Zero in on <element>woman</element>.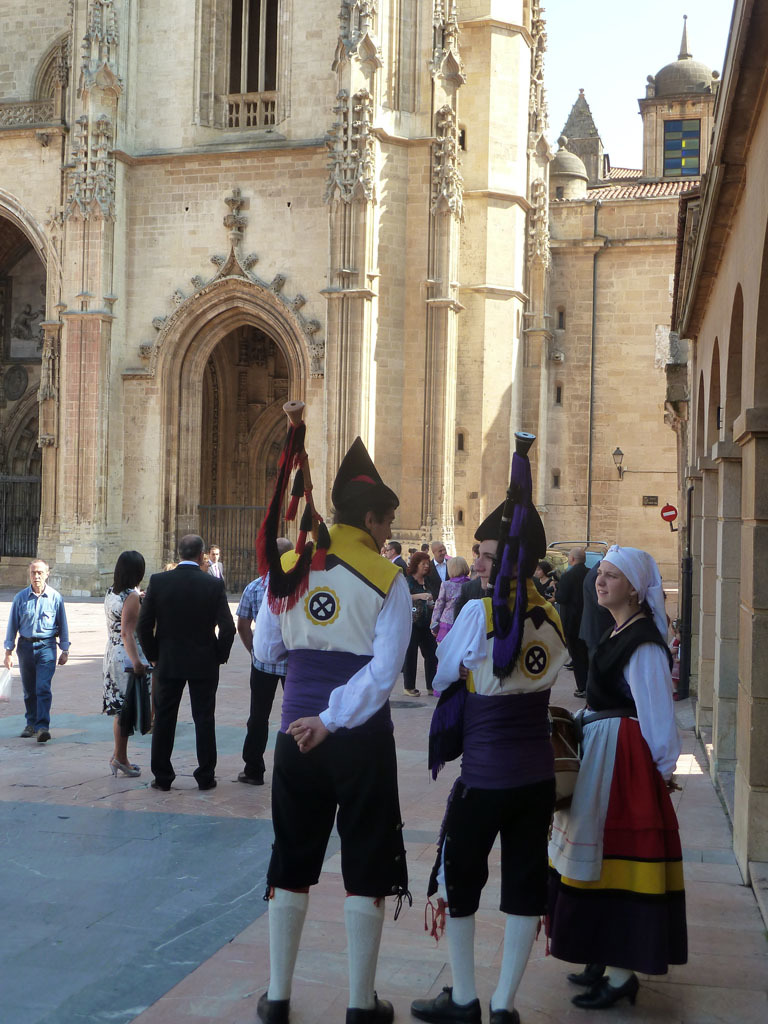
Zeroed in: box=[100, 550, 160, 781].
